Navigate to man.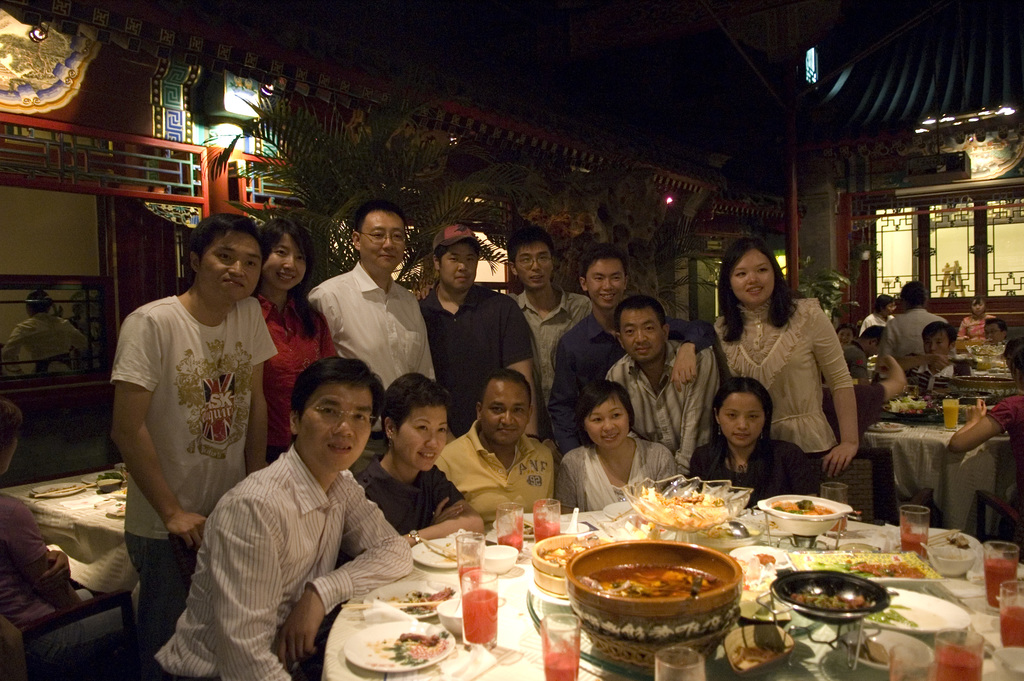
Navigation target: 305,209,440,461.
